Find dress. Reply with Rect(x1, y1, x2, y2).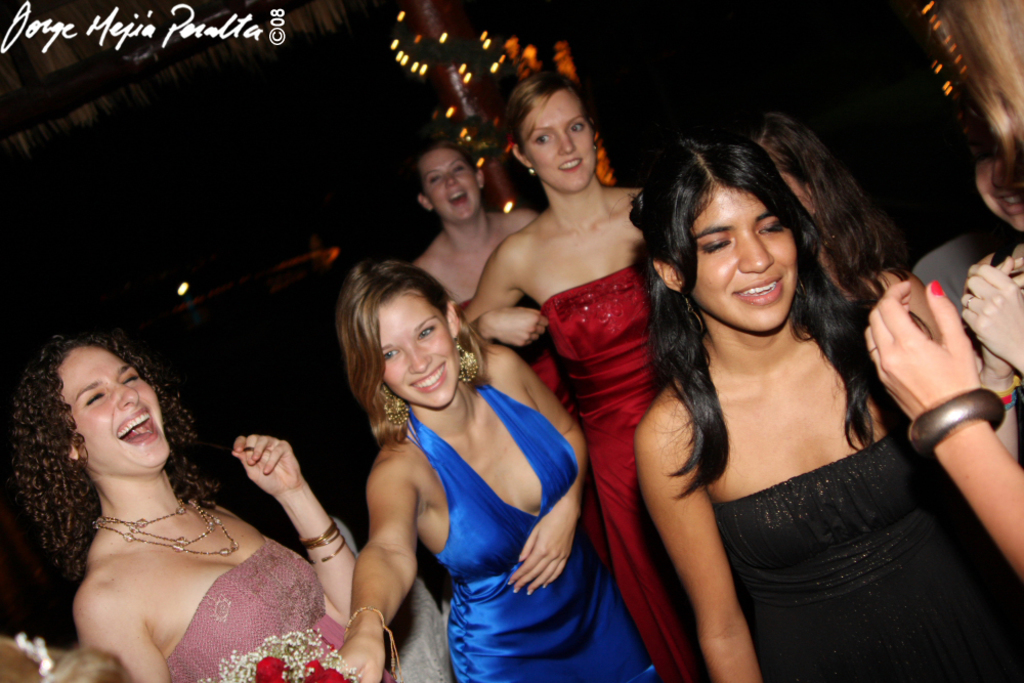
Rect(541, 267, 687, 682).
